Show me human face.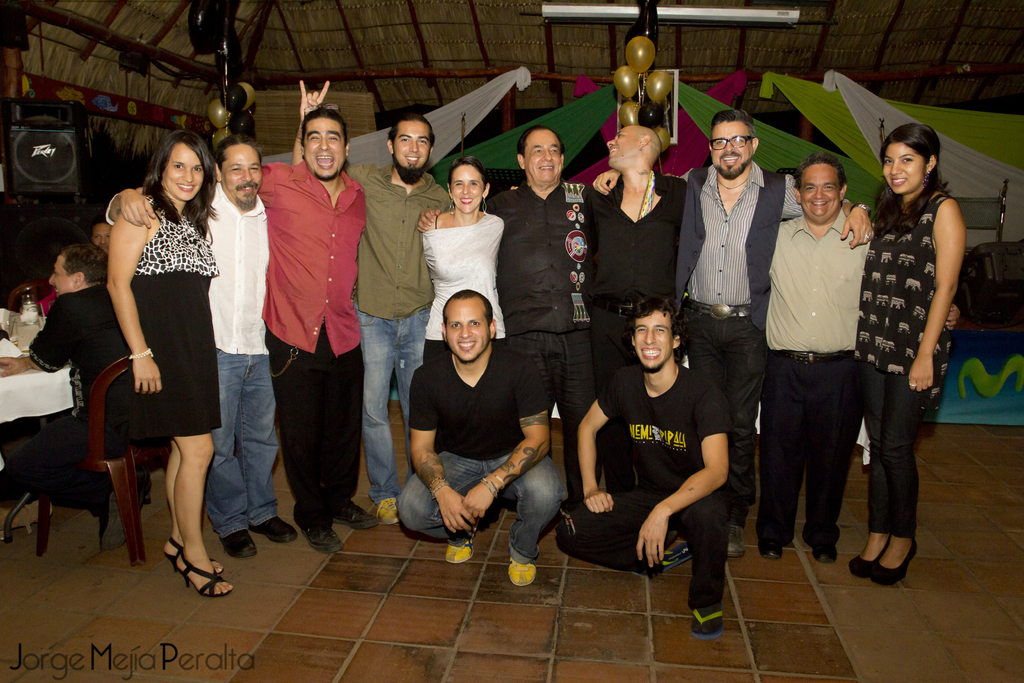
human face is here: bbox=[714, 119, 757, 173].
